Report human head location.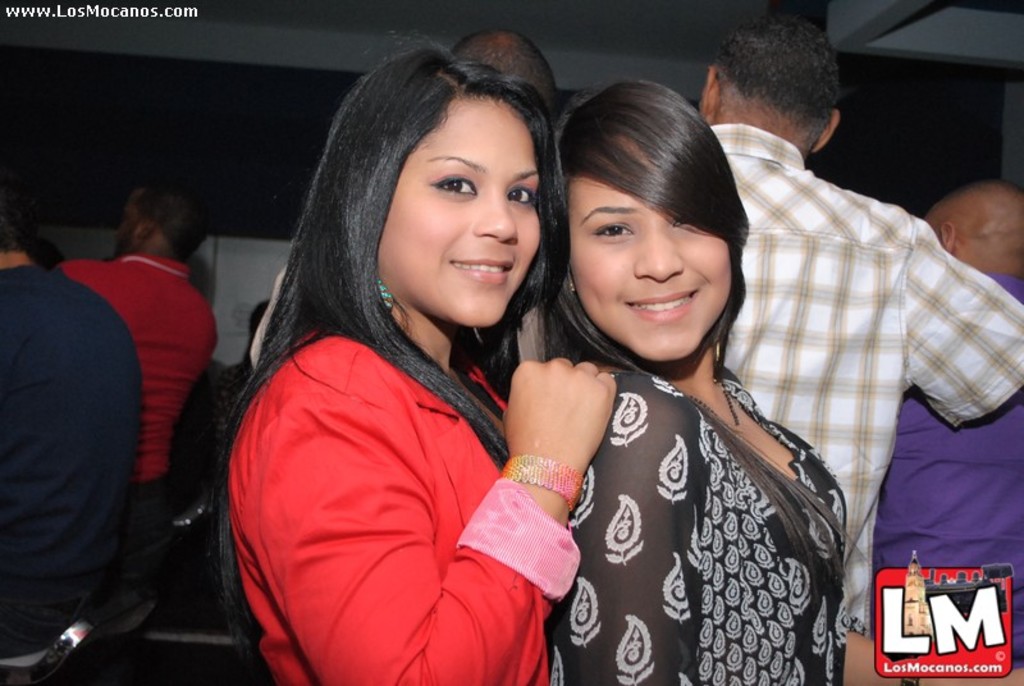
Report: 698 14 842 156.
